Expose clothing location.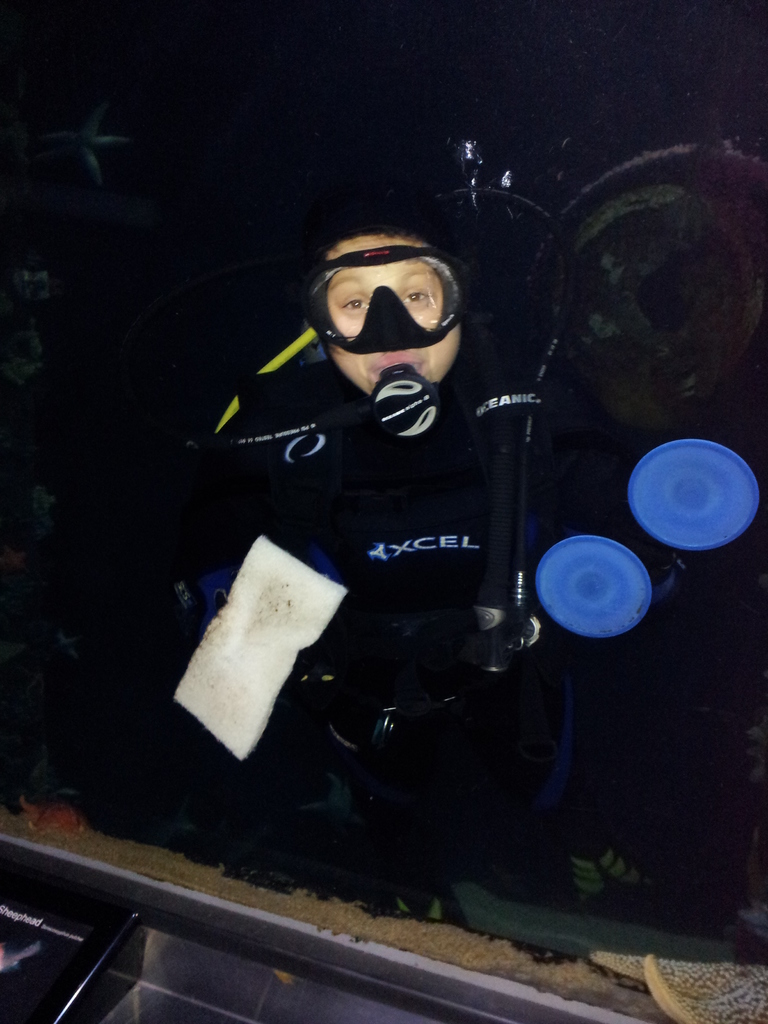
Exposed at (x1=200, y1=364, x2=538, y2=832).
